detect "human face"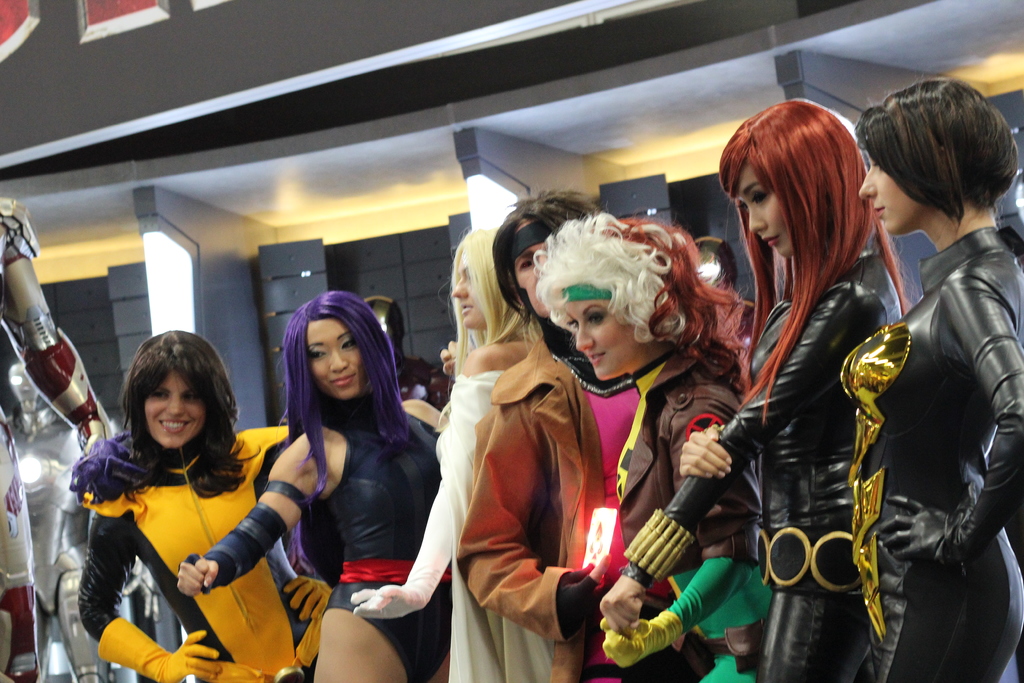
pyautogui.locateOnScreen(141, 366, 205, 445)
